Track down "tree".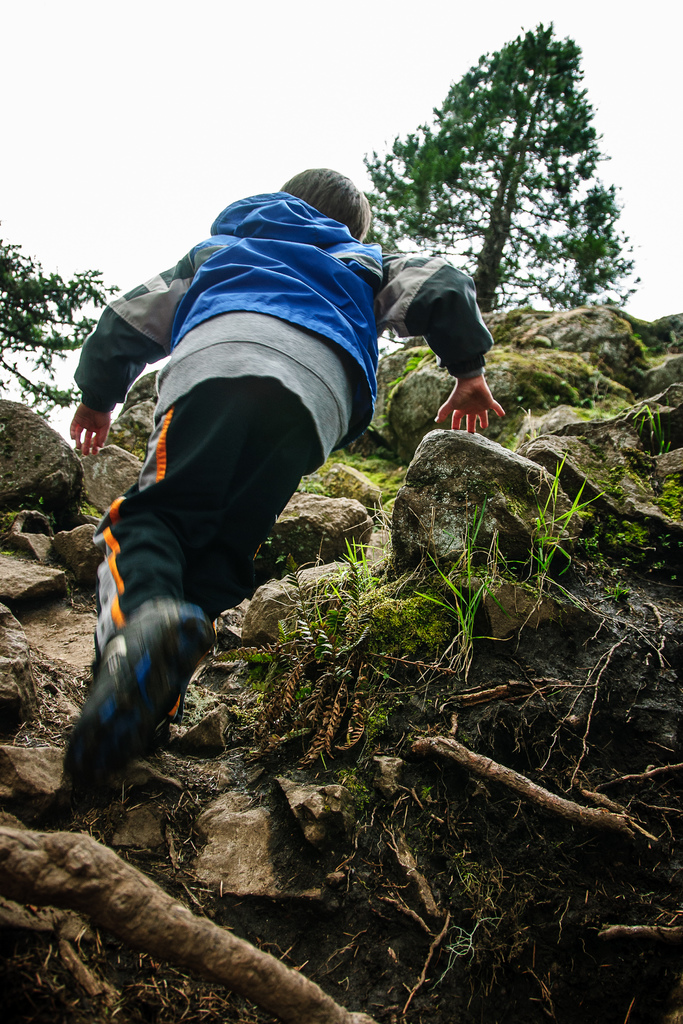
Tracked to detection(0, 218, 133, 431).
